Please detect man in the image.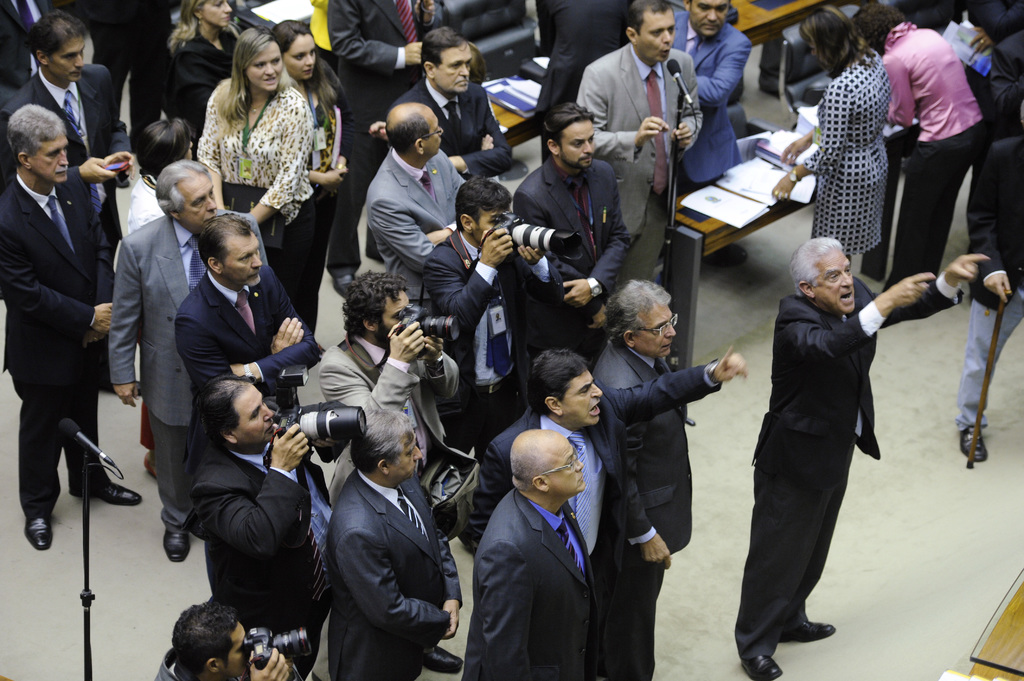
<box>152,598,292,680</box>.
